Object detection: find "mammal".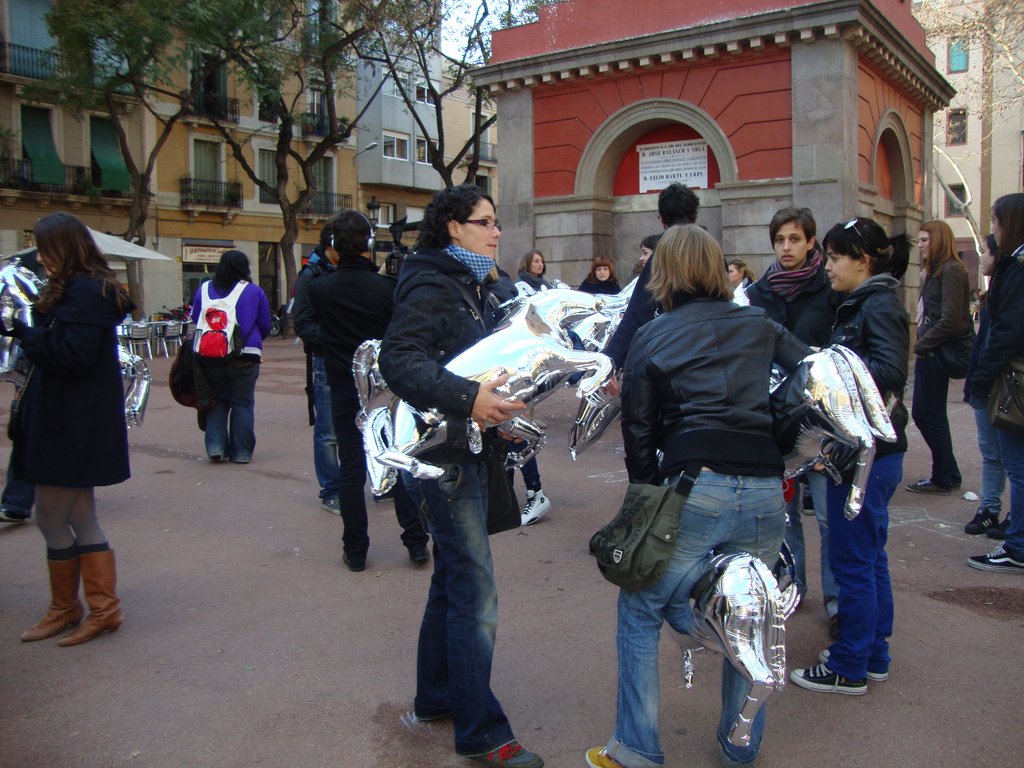
x1=353 y1=273 x2=639 y2=506.
